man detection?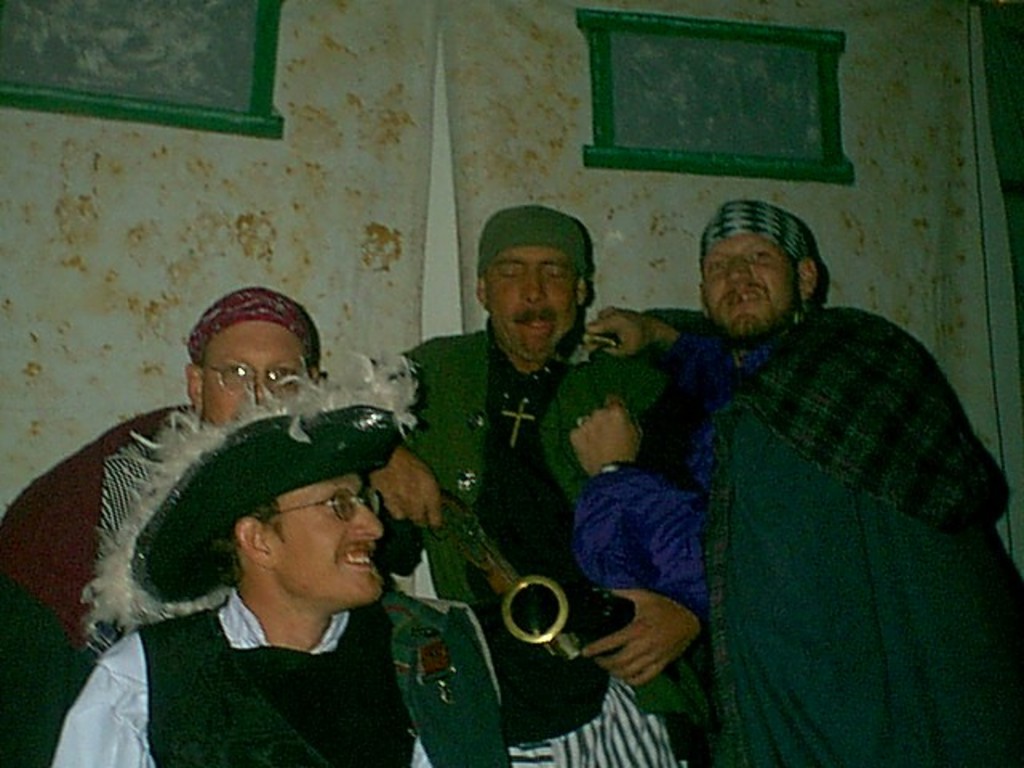
select_region(38, 342, 530, 766)
